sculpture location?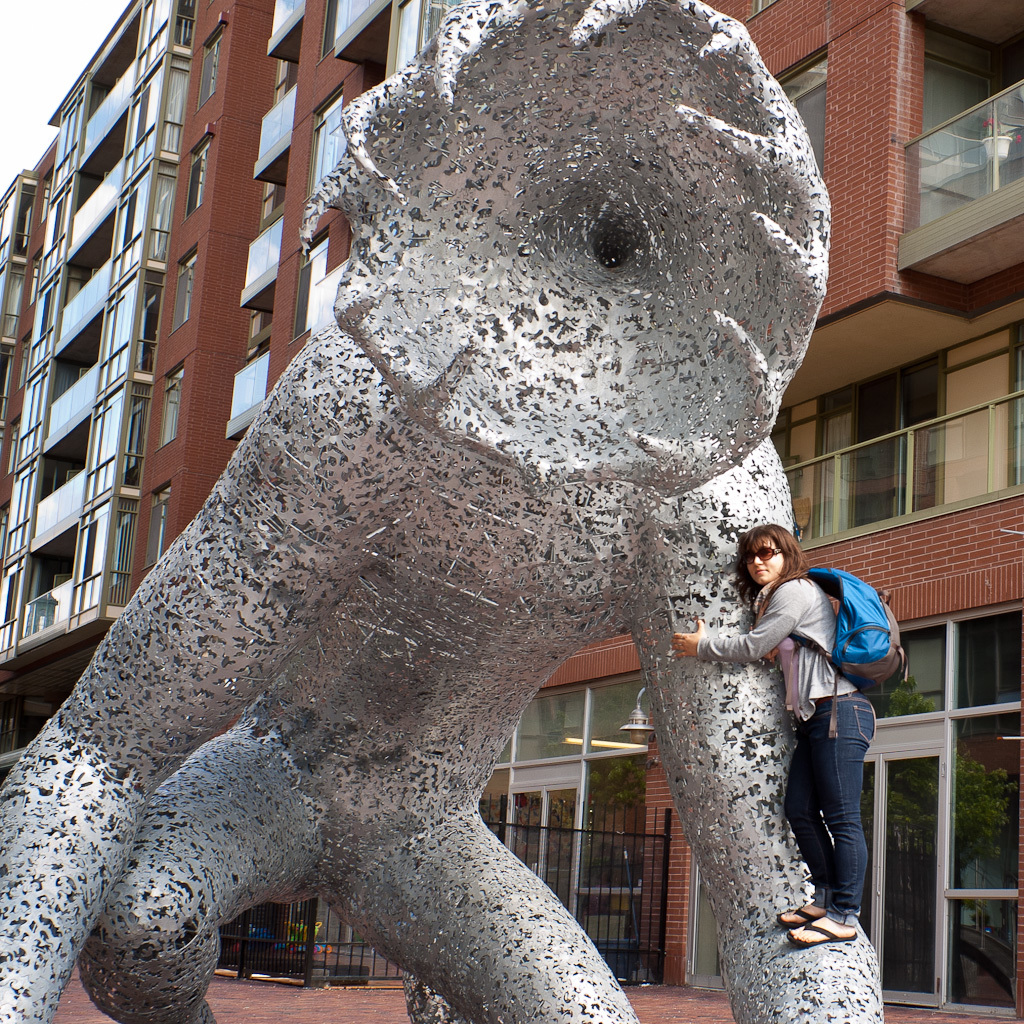
(15, 16, 869, 1000)
